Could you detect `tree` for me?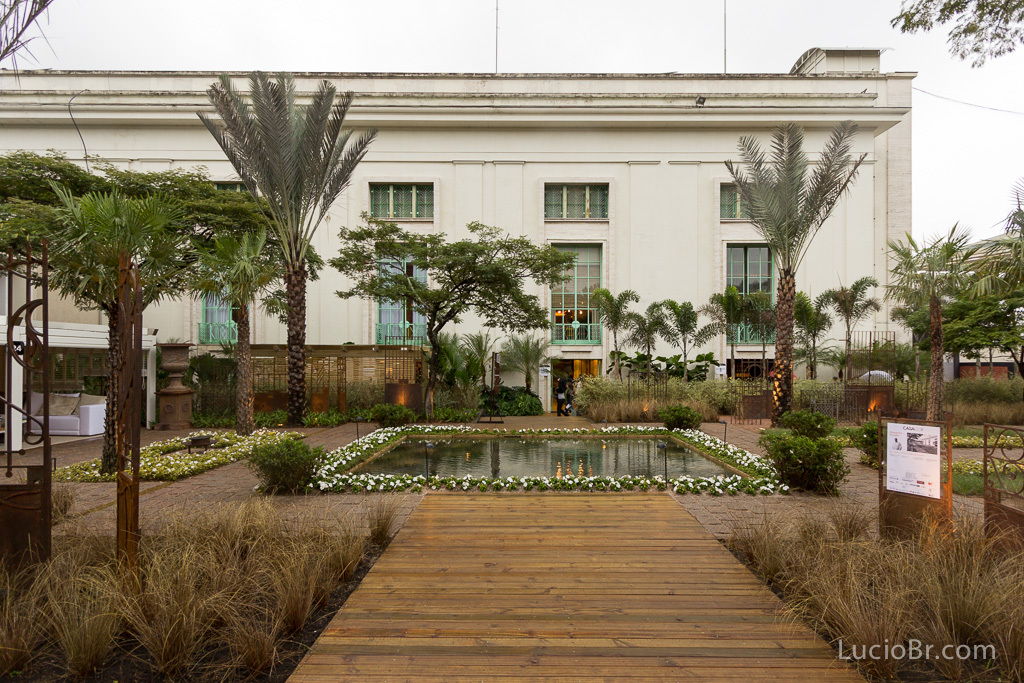
Detection result: BBox(618, 299, 680, 384).
